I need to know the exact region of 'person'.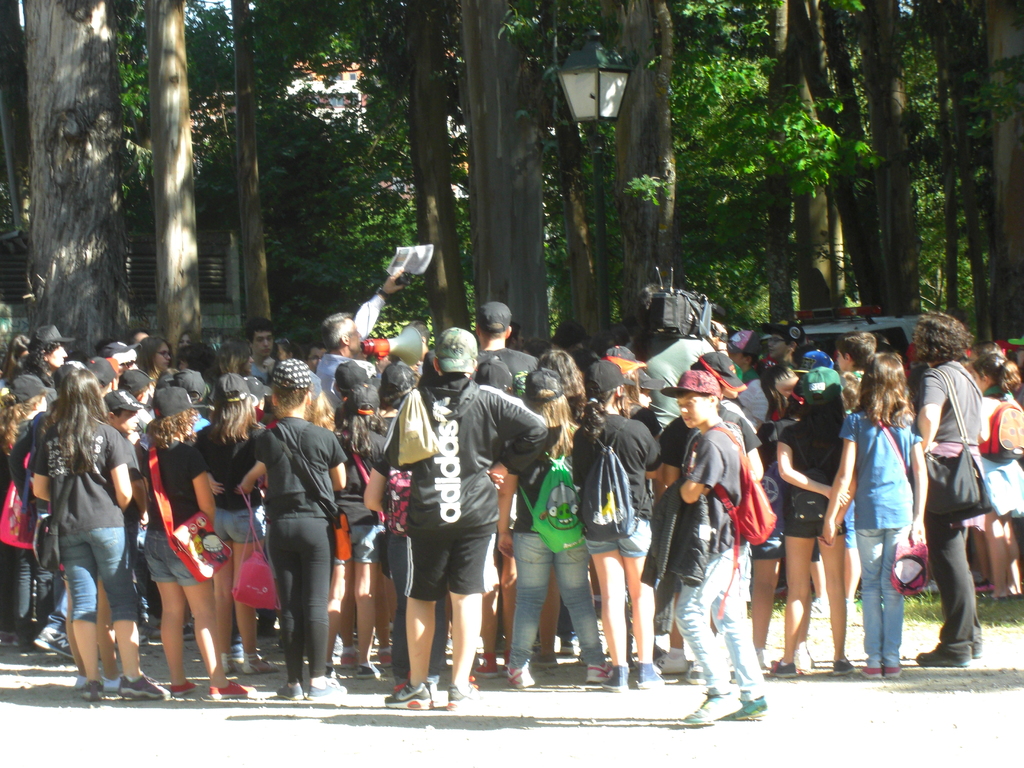
Region: [234,391,334,701].
